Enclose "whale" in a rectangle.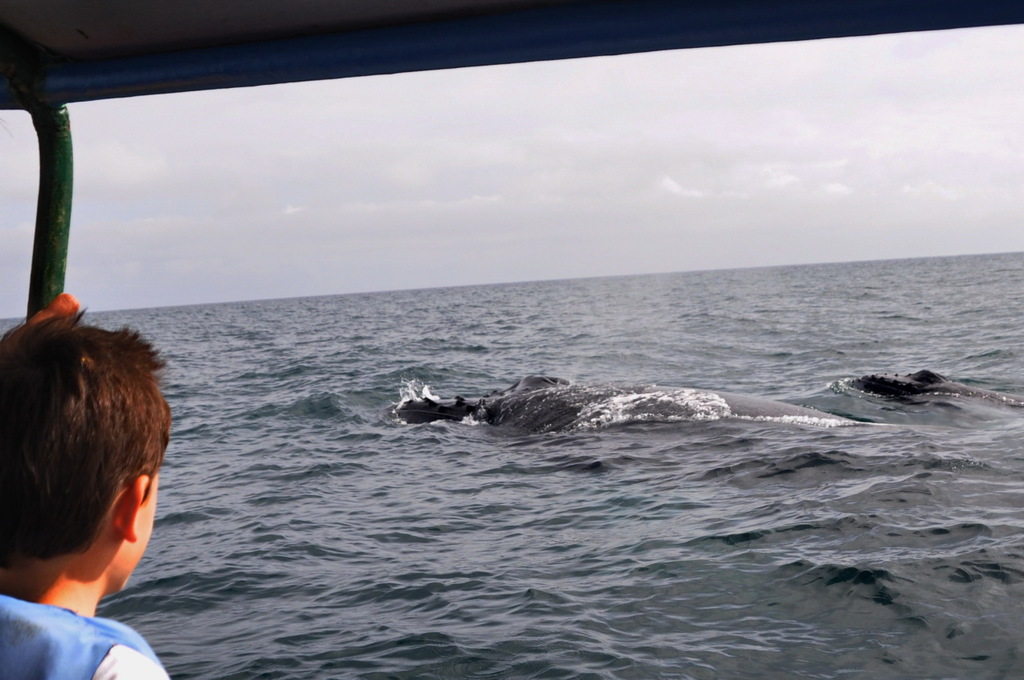
(394, 371, 846, 434).
